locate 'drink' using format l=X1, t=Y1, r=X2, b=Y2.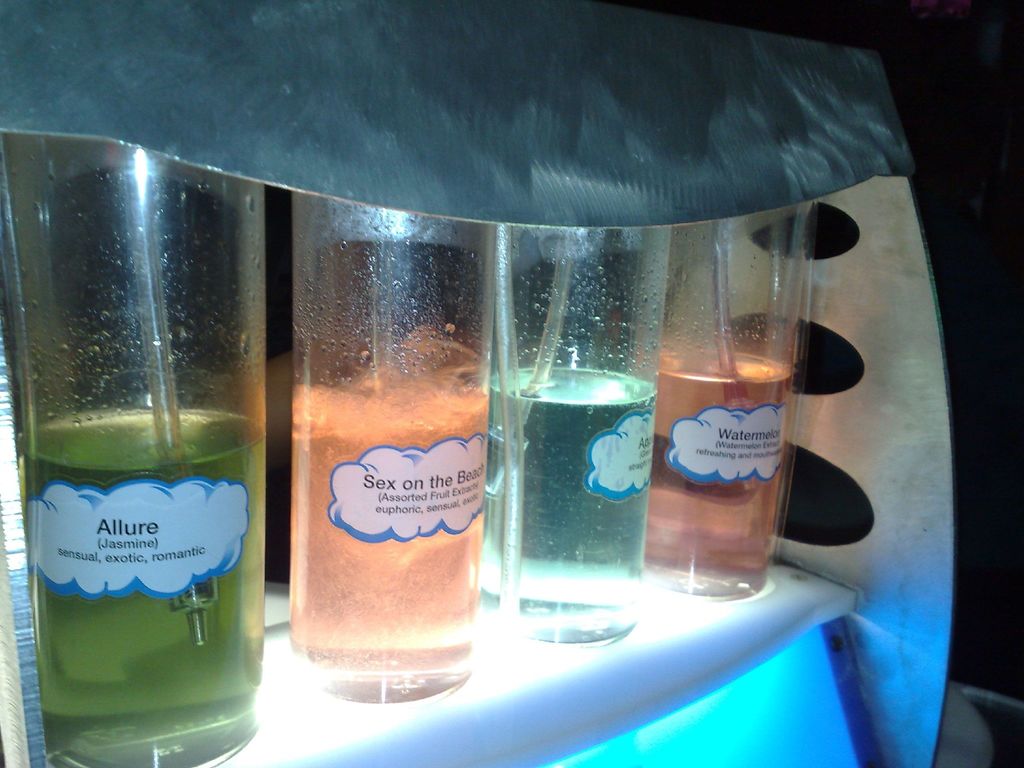
l=13, t=413, r=267, b=767.
